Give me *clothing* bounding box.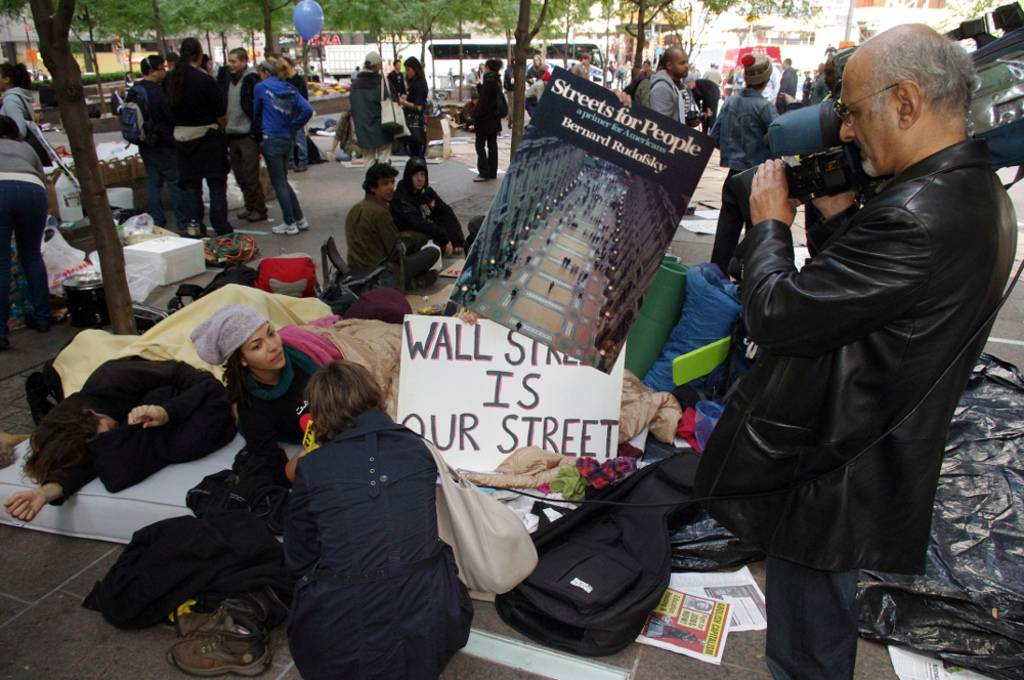
detection(220, 320, 336, 443).
